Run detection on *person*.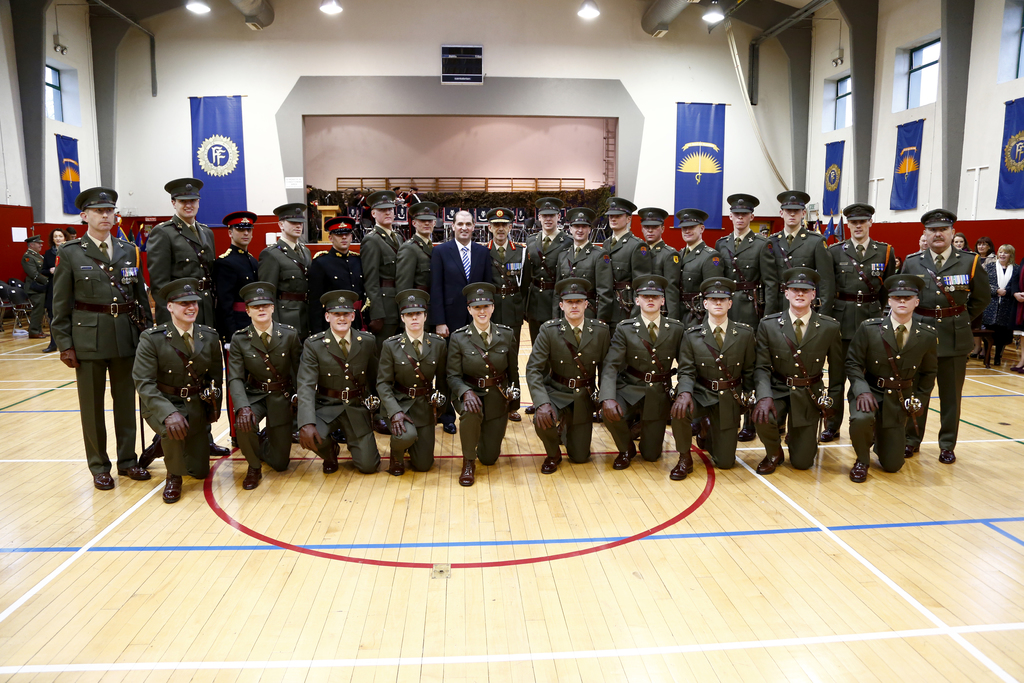
Result: Rect(299, 290, 379, 473).
